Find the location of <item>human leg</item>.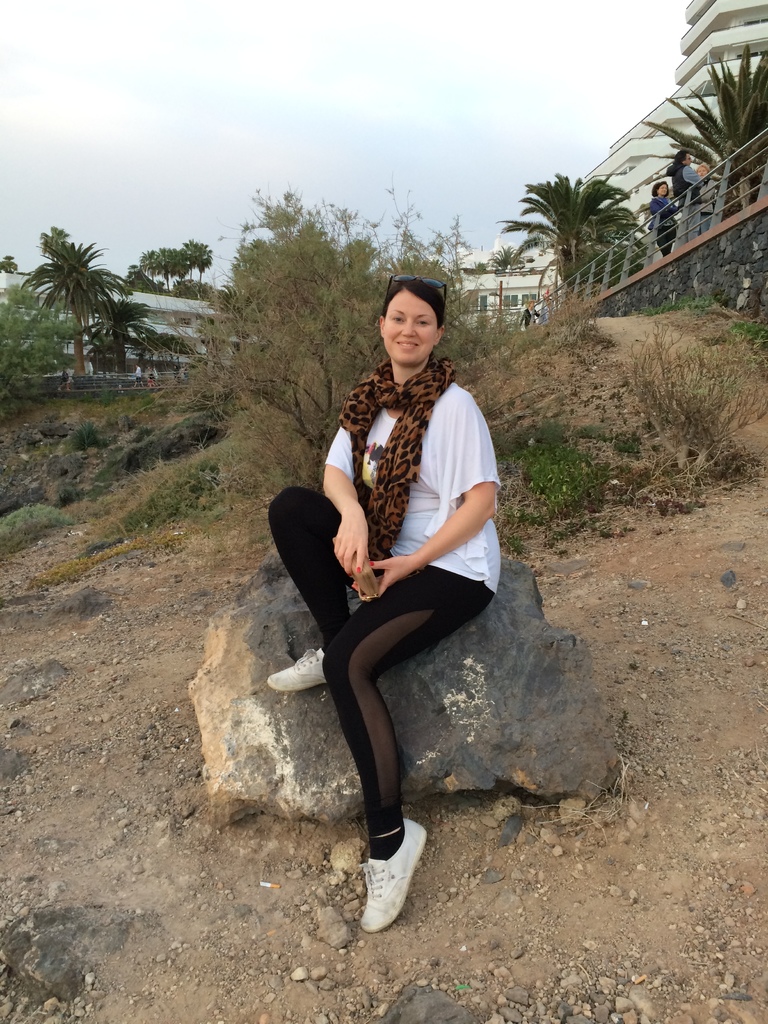
Location: locate(266, 493, 362, 685).
